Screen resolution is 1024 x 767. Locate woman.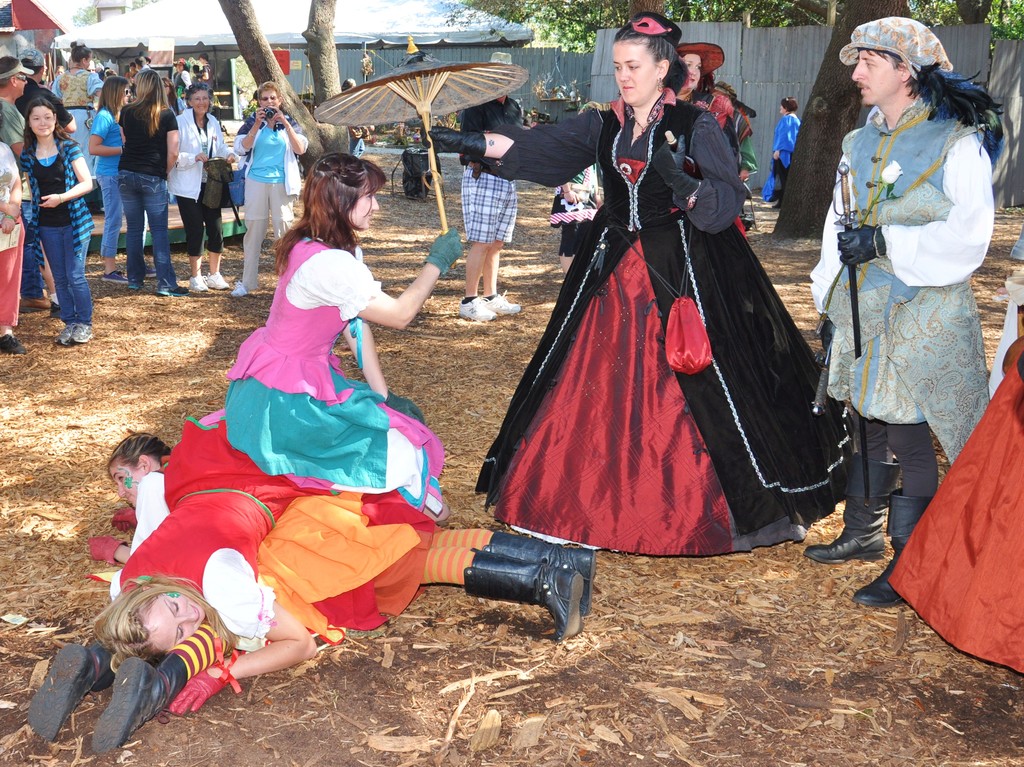
{"x1": 24, "y1": 425, "x2": 221, "y2": 757}.
